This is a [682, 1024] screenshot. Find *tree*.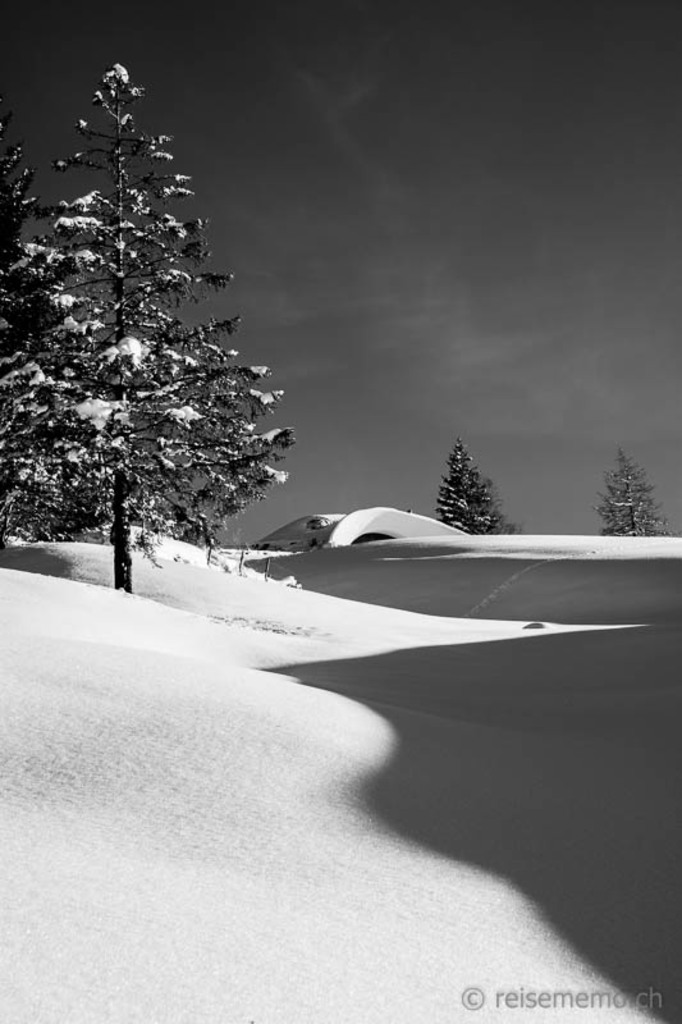
Bounding box: 432, 436, 517, 535.
